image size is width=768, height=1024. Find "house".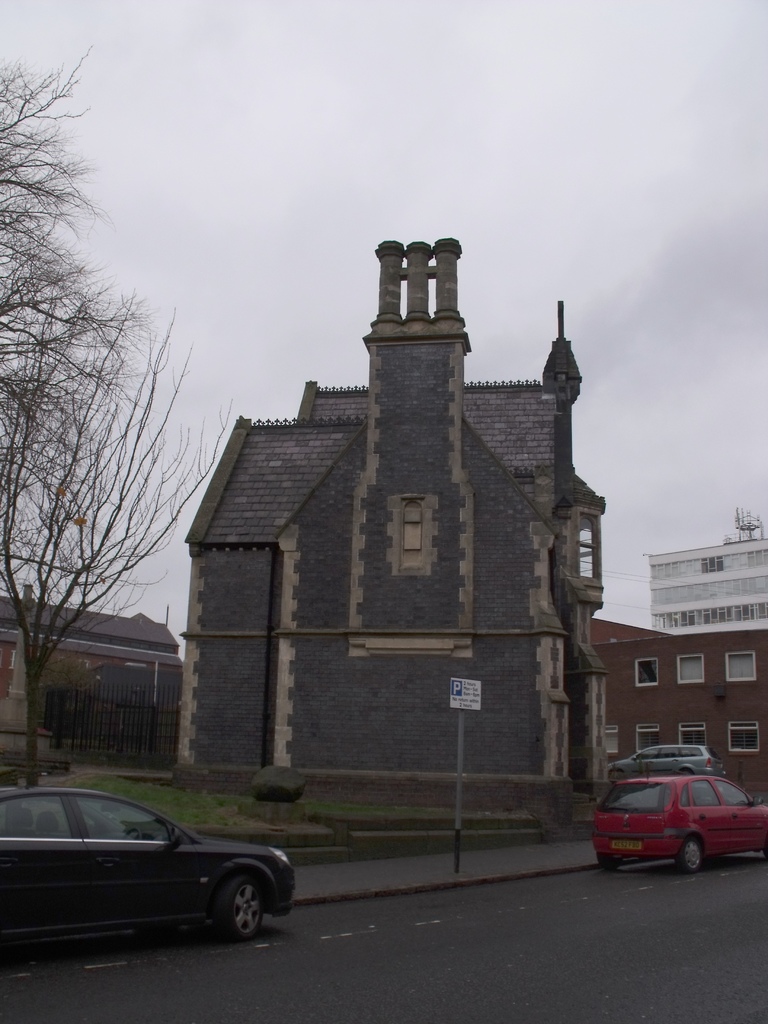
rect(188, 219, 632, 852).
